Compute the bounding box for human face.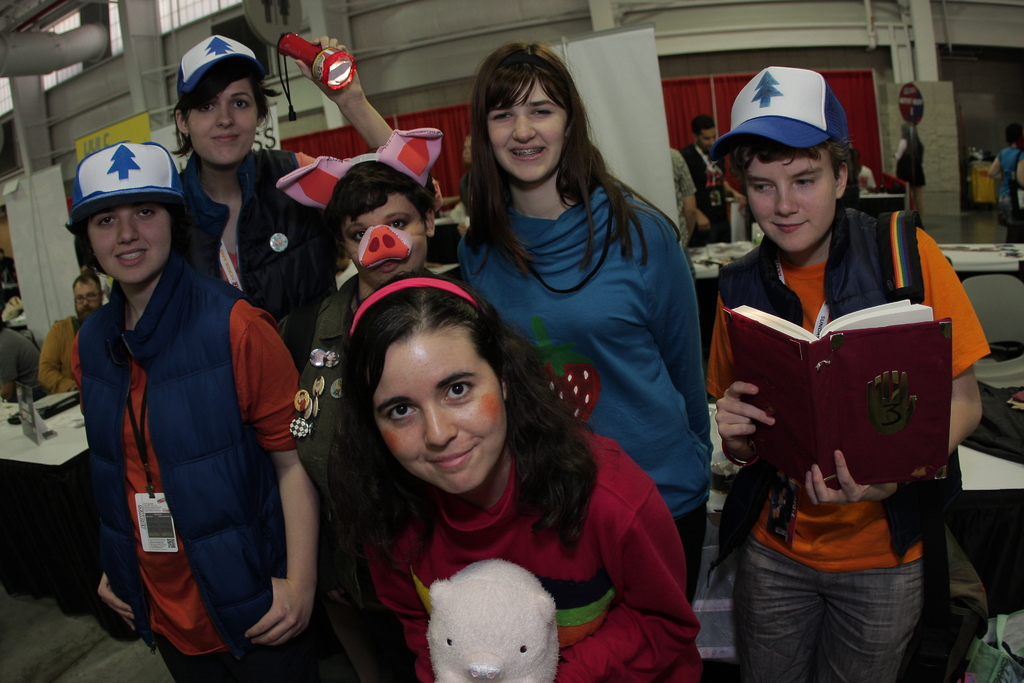
{"x1": 486, "y1": 75, "x2": 566, "y2": 179}.
